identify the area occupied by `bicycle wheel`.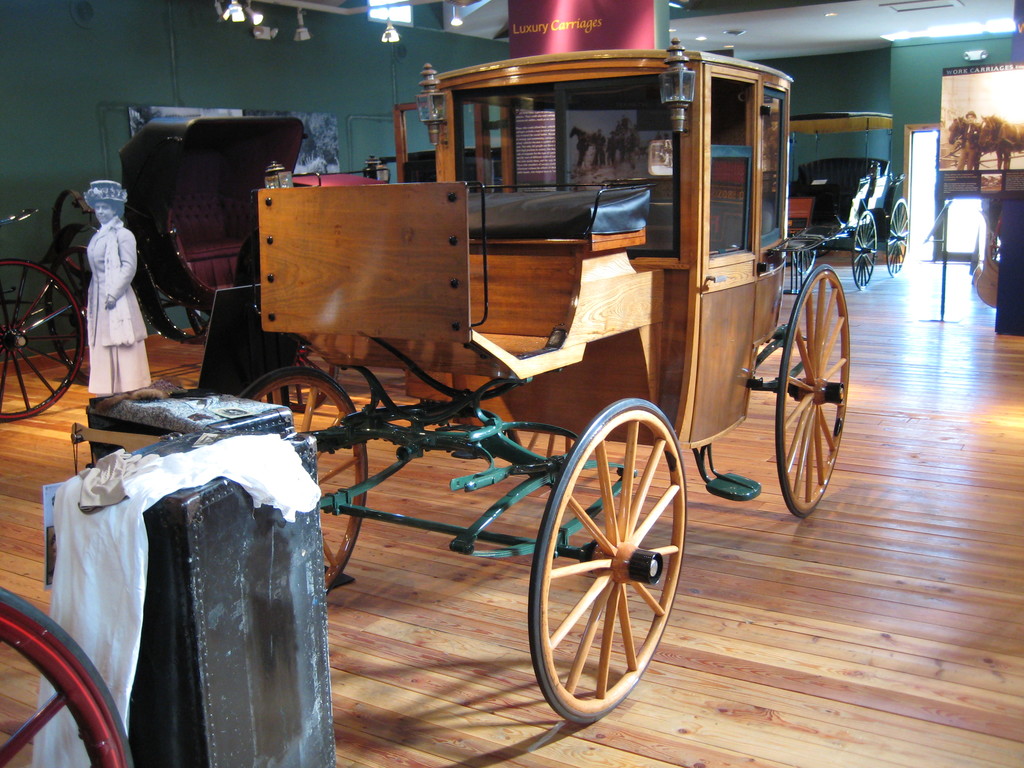
Area: [772,269,854,522].
